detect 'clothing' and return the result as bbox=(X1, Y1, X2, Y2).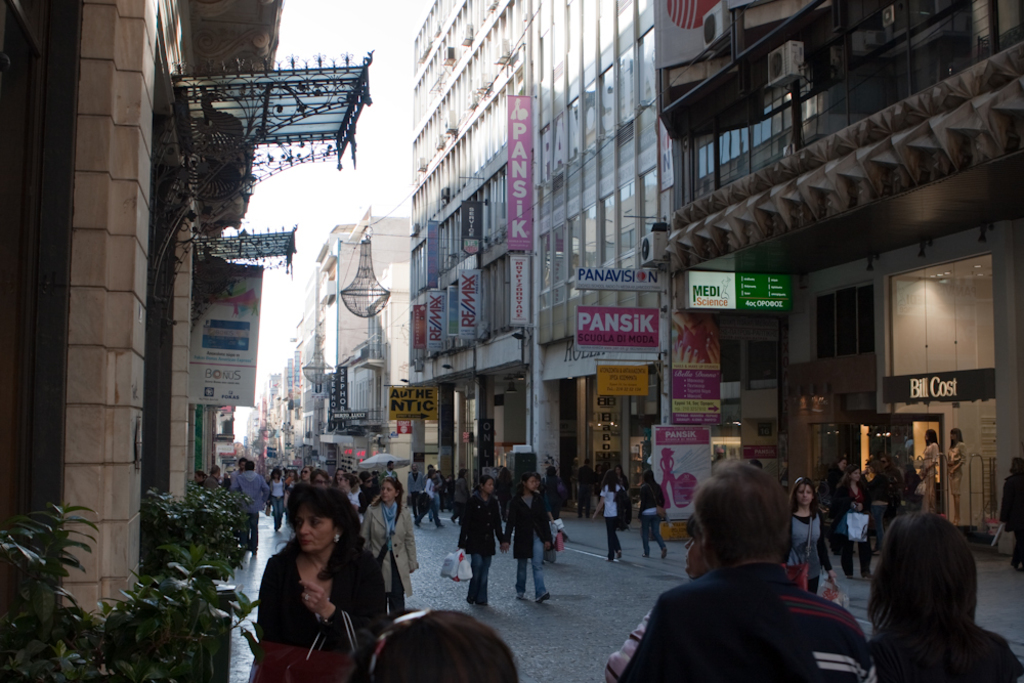
bbox=(267, 543, 360, 680).
